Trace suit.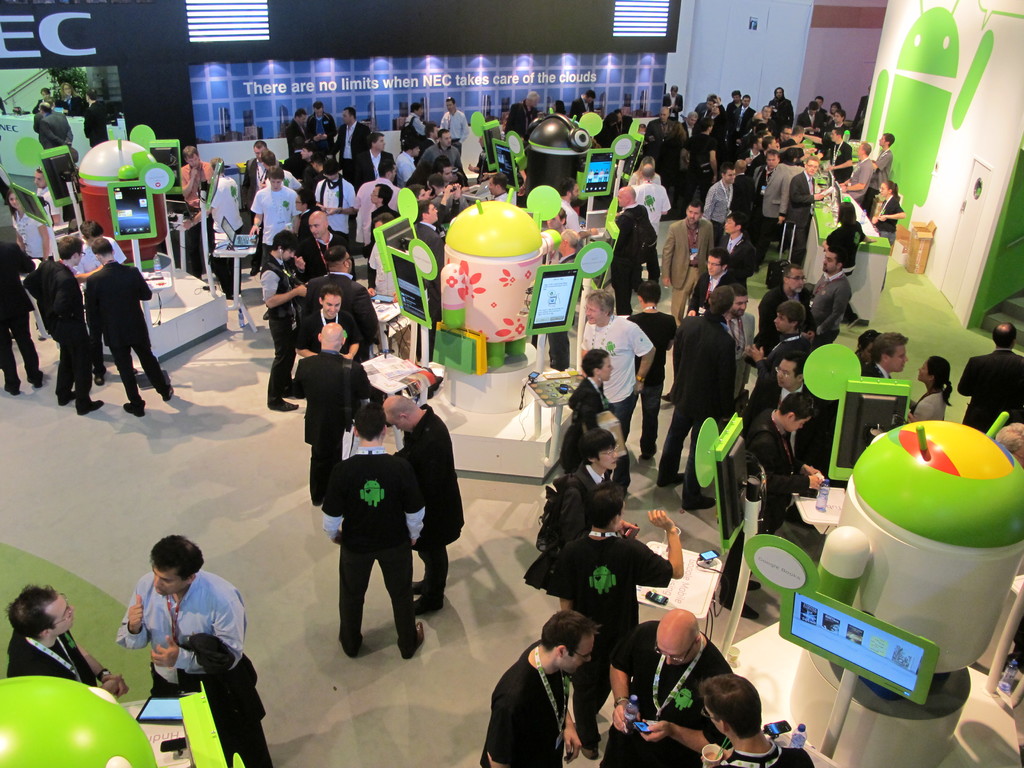
Traced to box=[294, 351, 352, 508].
